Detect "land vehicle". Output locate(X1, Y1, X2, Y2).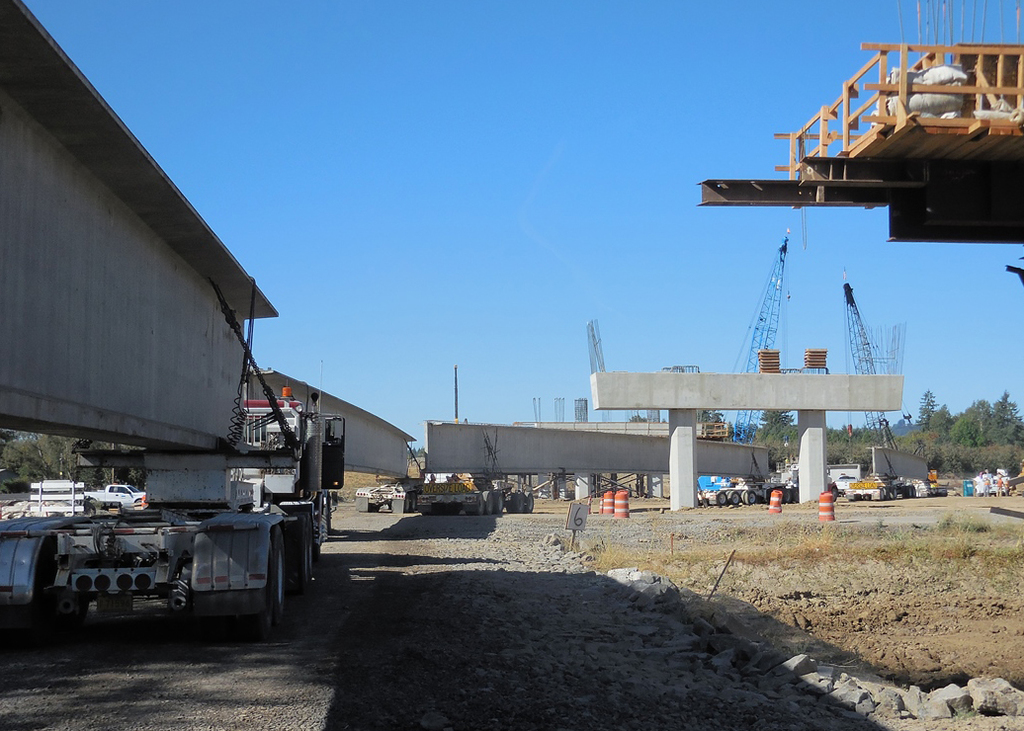
locate(354, 458, 427, 518).
